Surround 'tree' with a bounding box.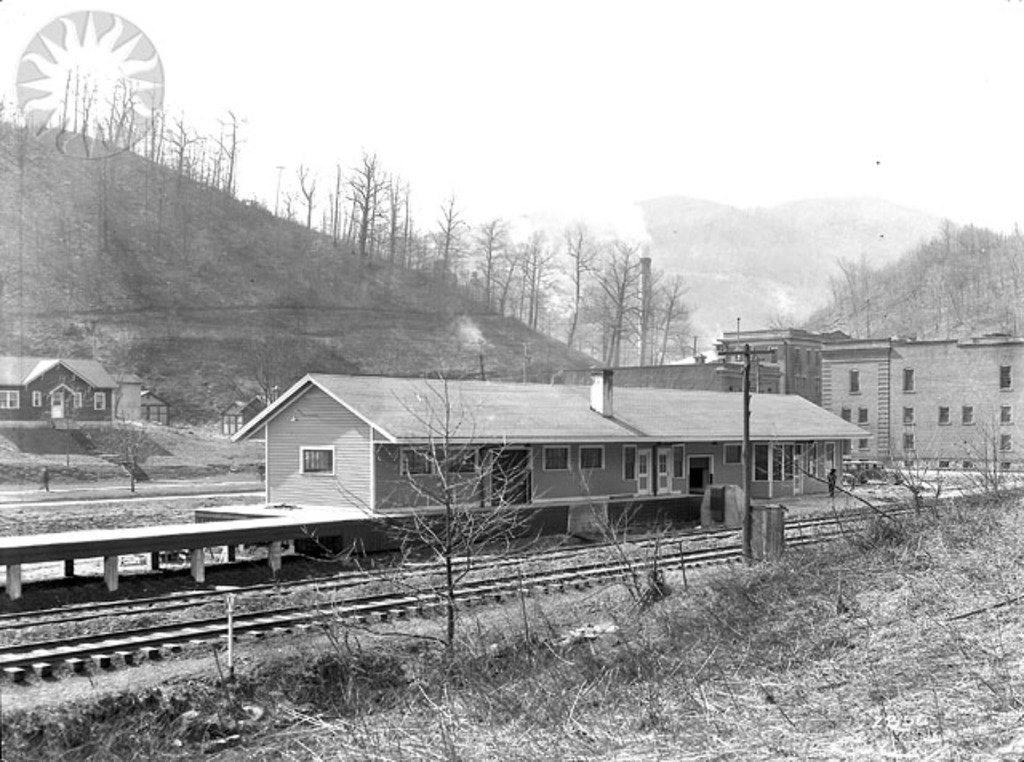
detection(53, 58, 93, 134).
